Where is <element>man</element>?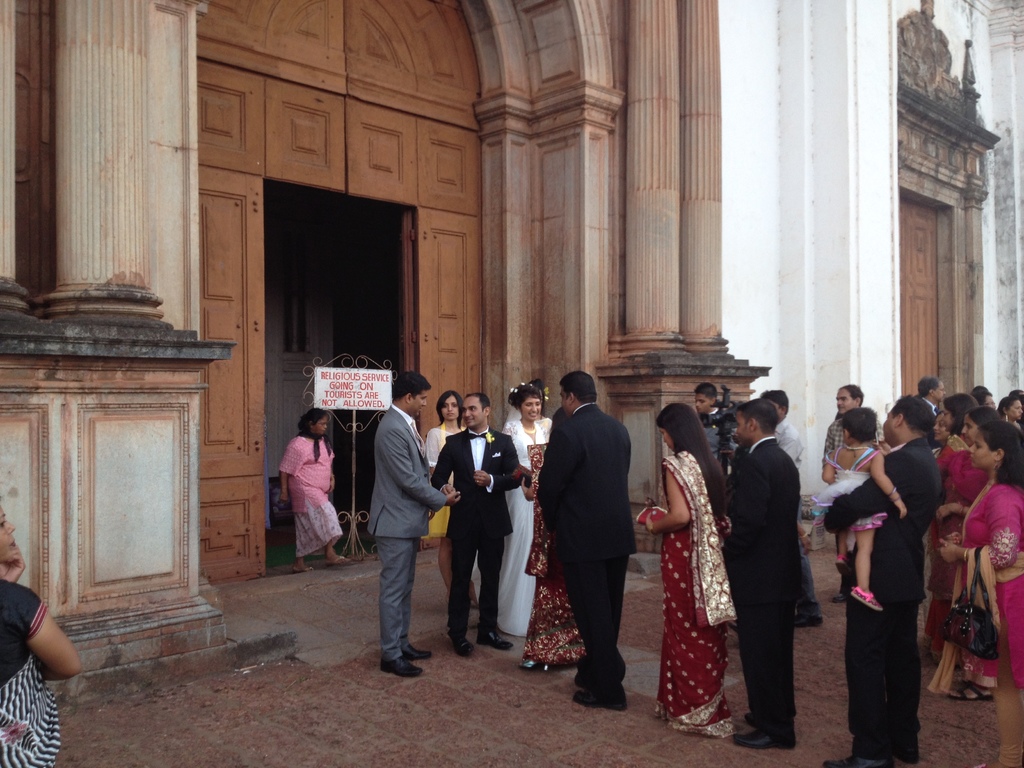
[left=362, top=373, right=459, bottom=677].
